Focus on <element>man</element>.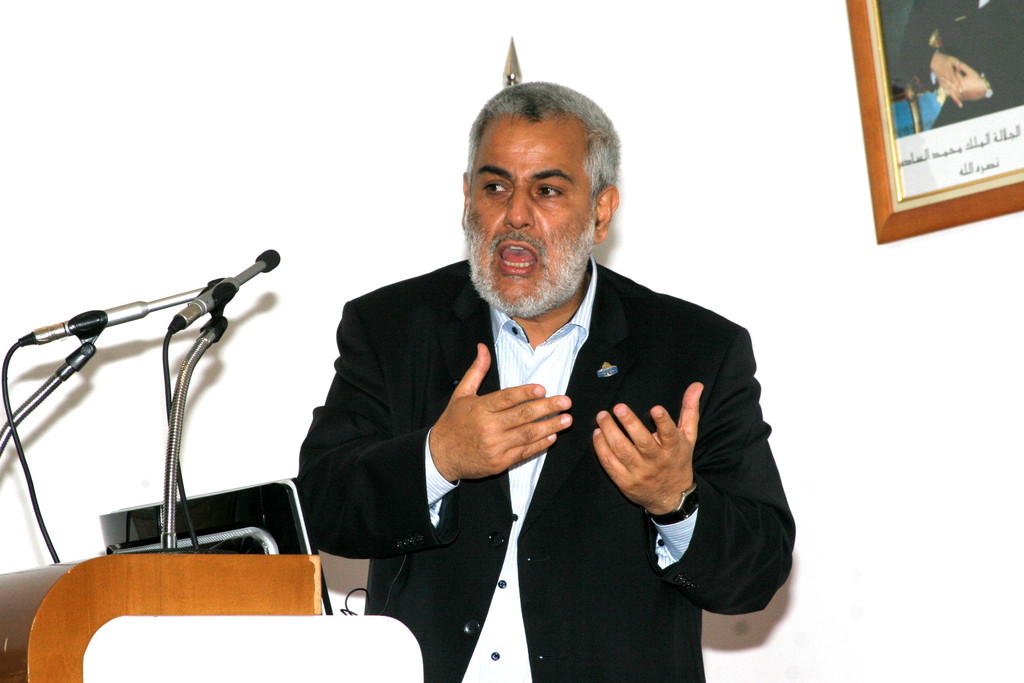
Focused at x1=282 y1=81 x2=775 y2=661.
